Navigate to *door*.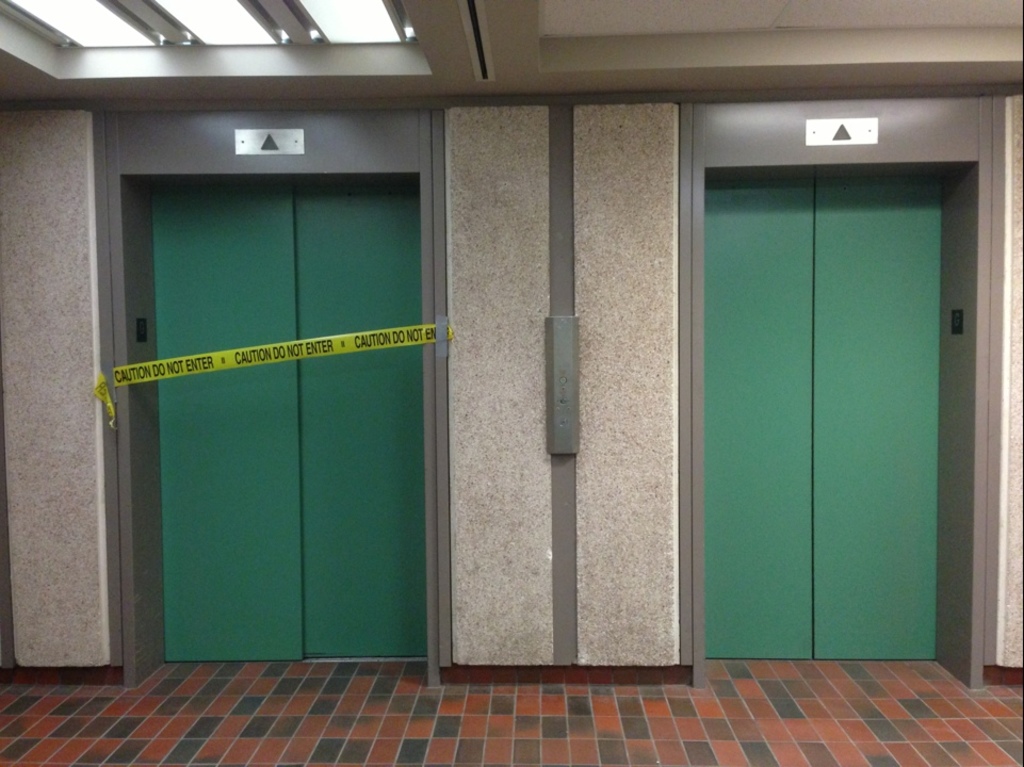
Navigation target: (x1=146, y1=177, x2=430, y2=664).
